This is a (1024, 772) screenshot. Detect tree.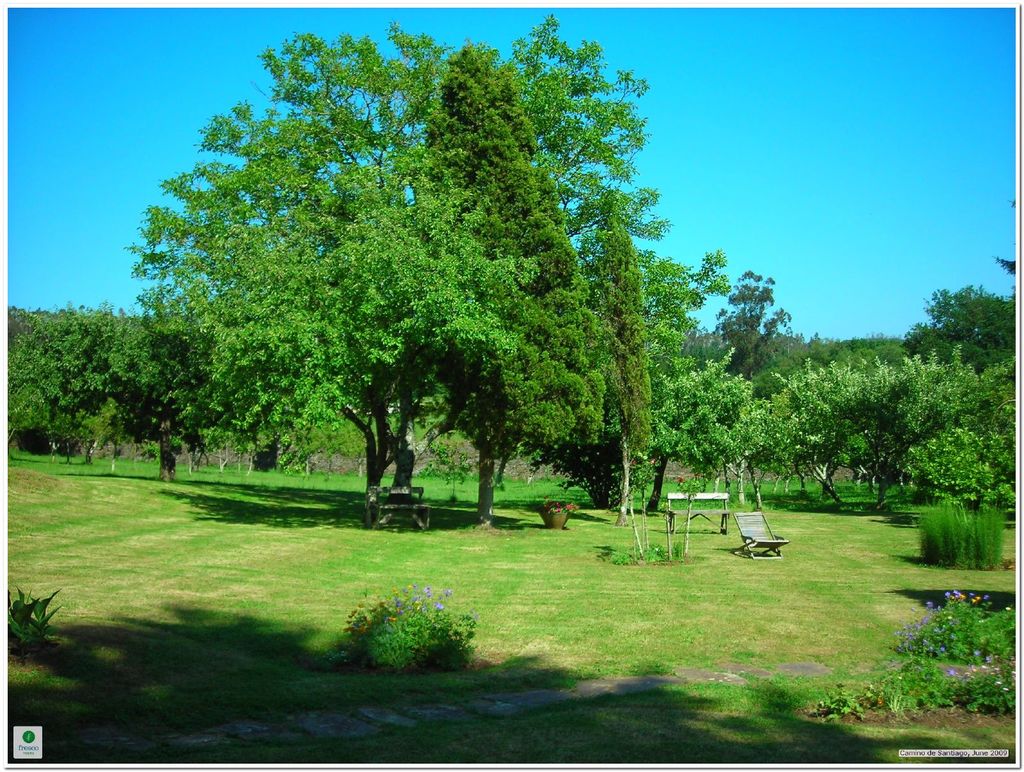
<box>919,323,1023,546</box>.
